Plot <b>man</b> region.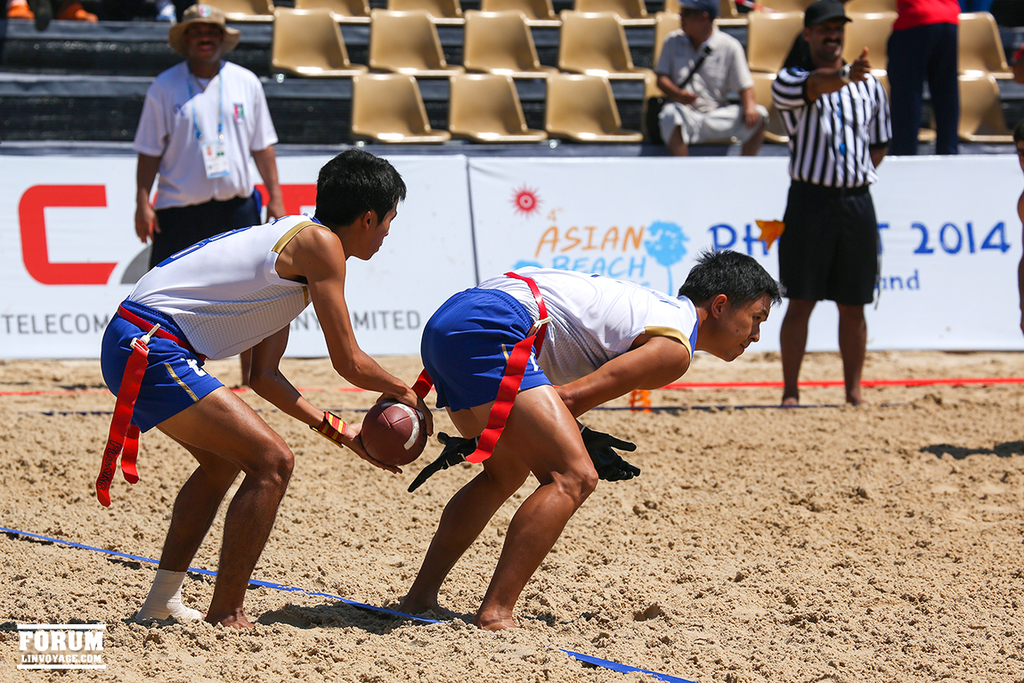
Plotted at l=133, t=4, r=289, b=385.
